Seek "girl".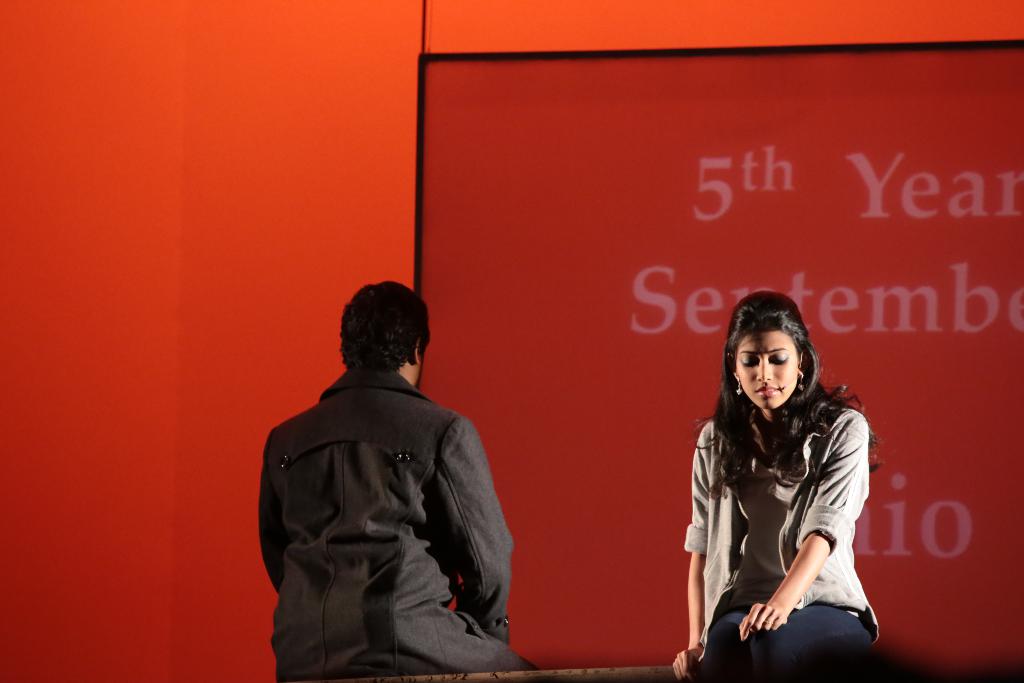
{"left": 668, "top": 292, "right": 885, "bottom": 680}.
